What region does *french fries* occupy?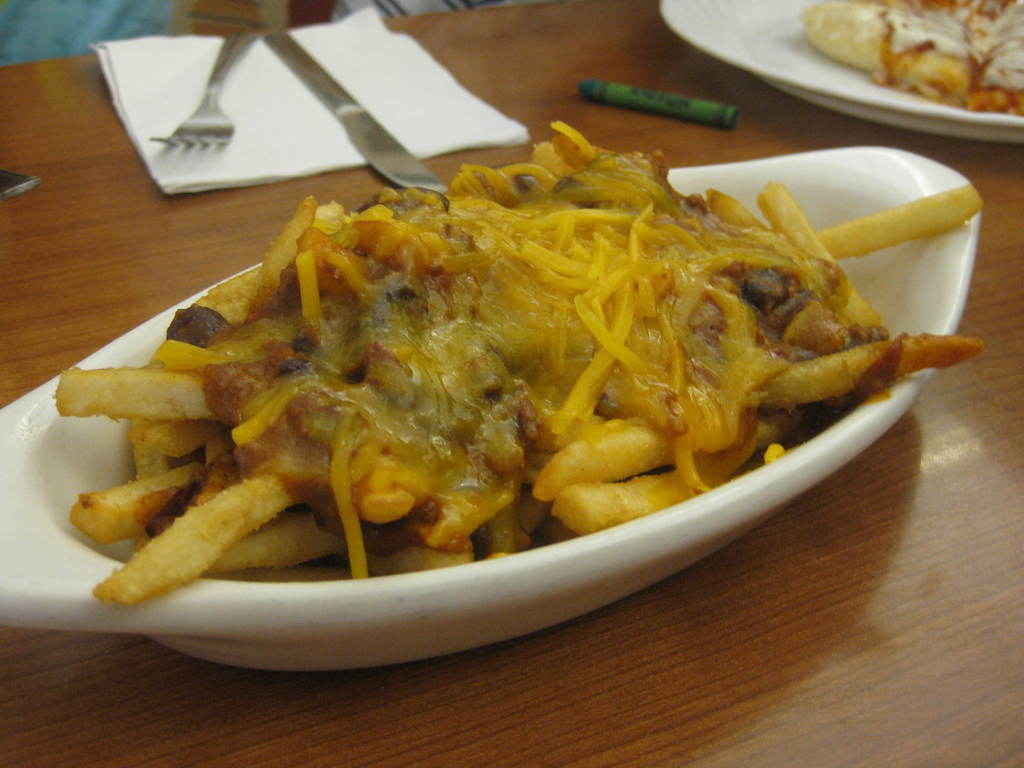
l=49, t=363, r=241, b=420.
